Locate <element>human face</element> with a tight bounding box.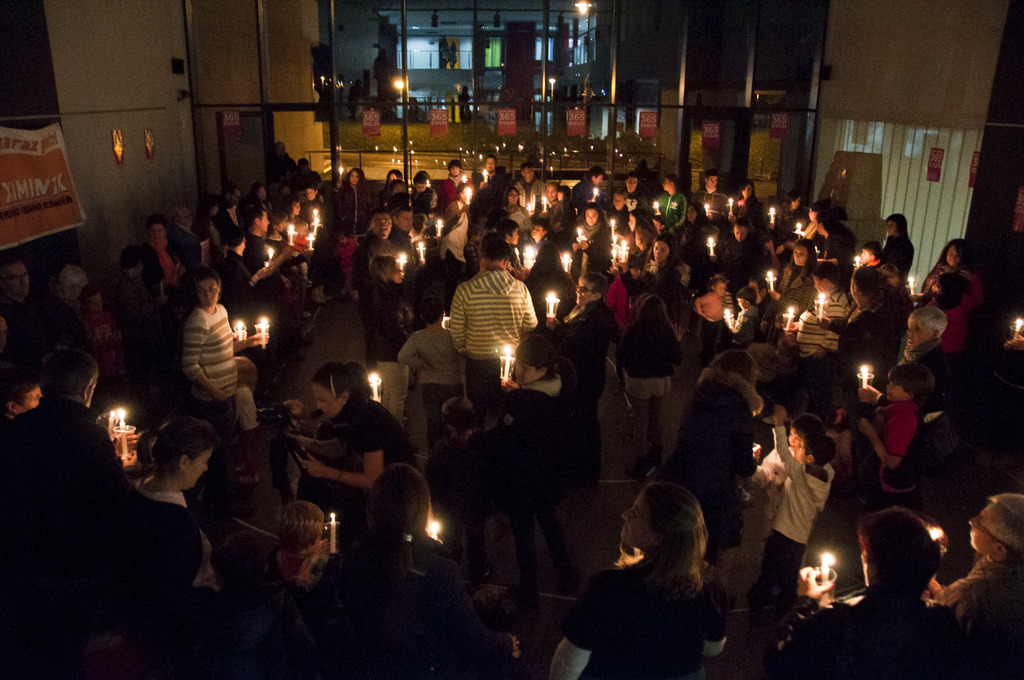
box(714, 280, 726, 298).
